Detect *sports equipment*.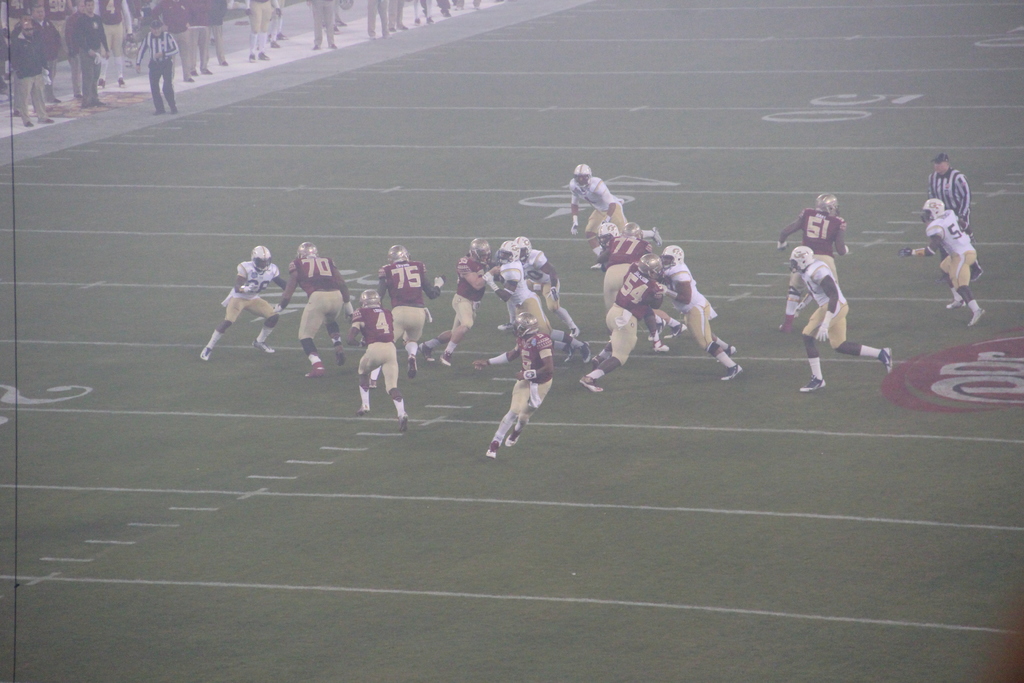
Detected at pyautogui.locateOnScreen(790, 246, 815, 270).
